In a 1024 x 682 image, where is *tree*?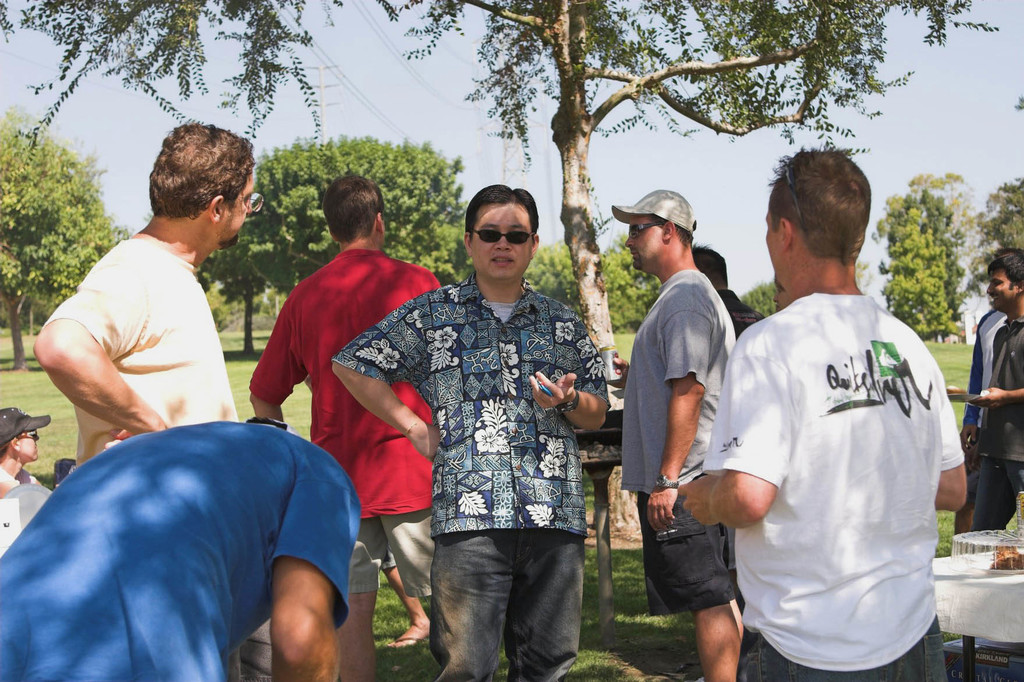
517,233,662,335.
